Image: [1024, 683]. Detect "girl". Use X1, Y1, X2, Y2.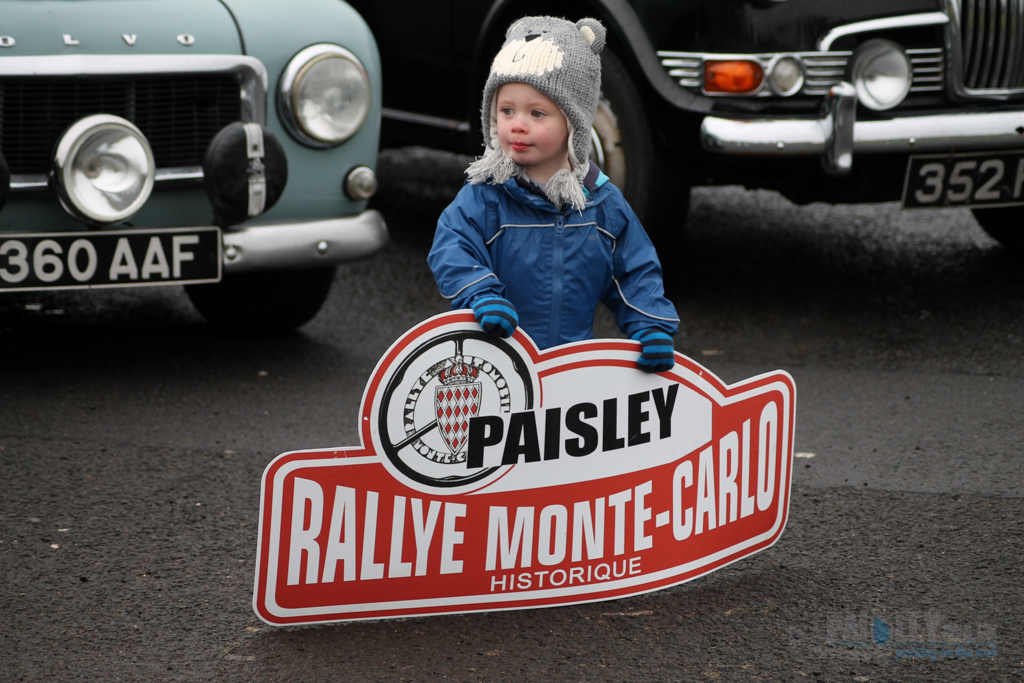
432, 11, 687, 371.
